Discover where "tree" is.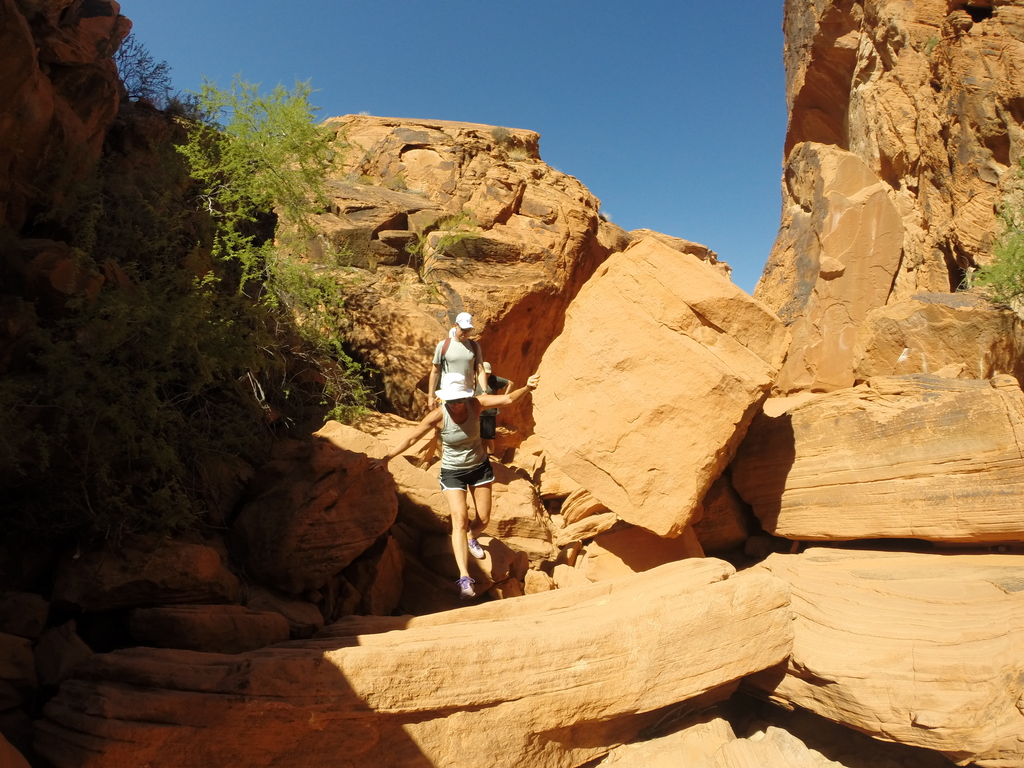
Discovered at [x1=43, y1=81, x2=372, y2=538].
